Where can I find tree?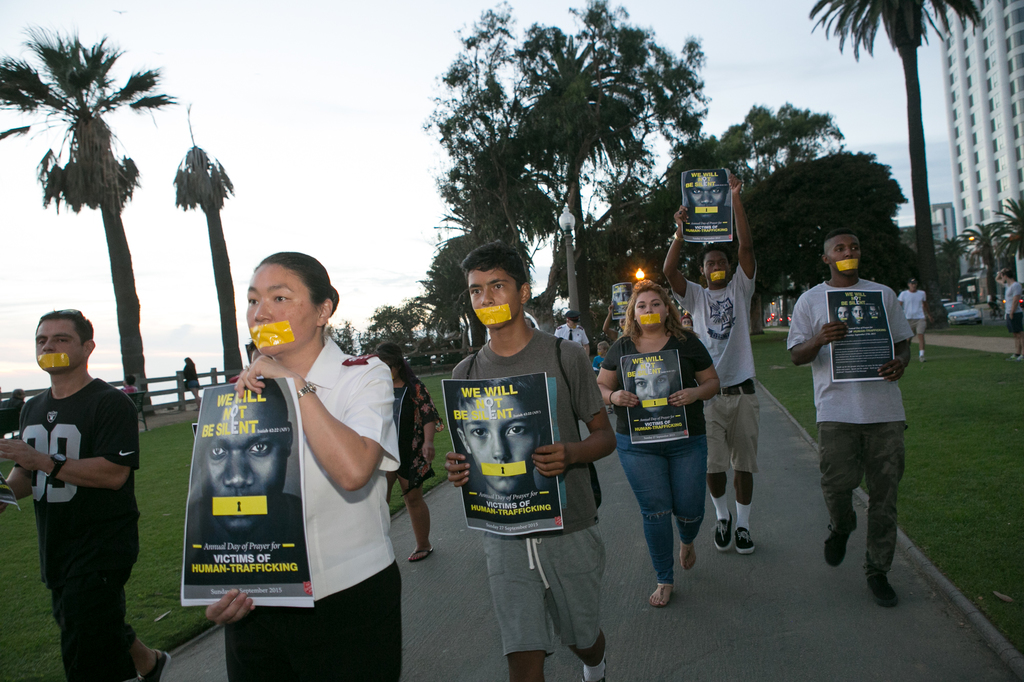
You can find it at 377/295/427/356.
